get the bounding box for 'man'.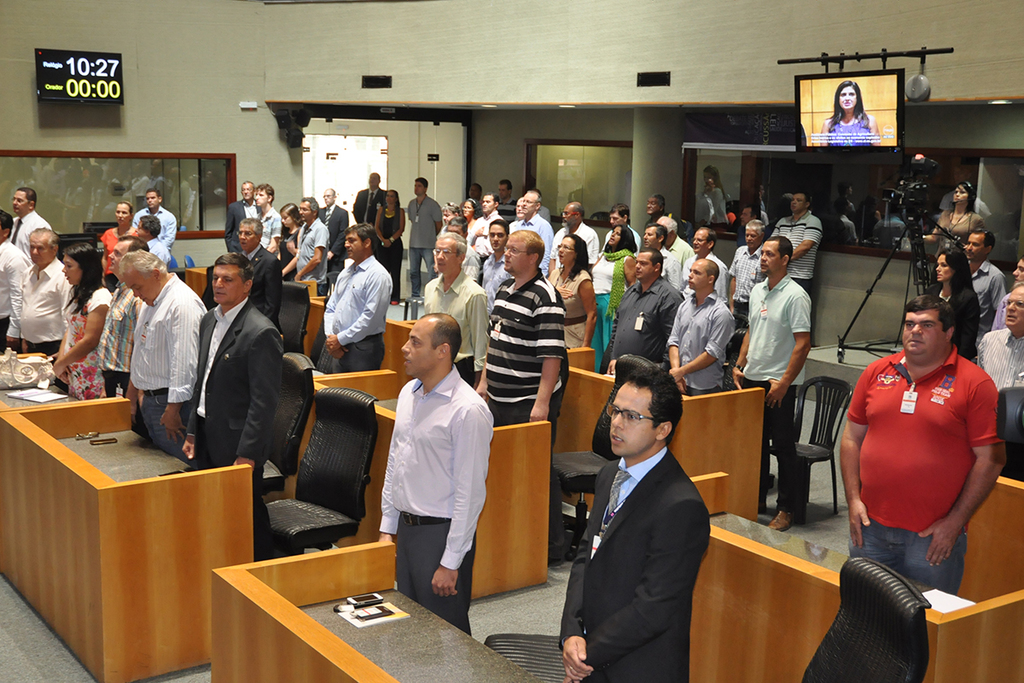
<box>232,216,289,322</box>.
